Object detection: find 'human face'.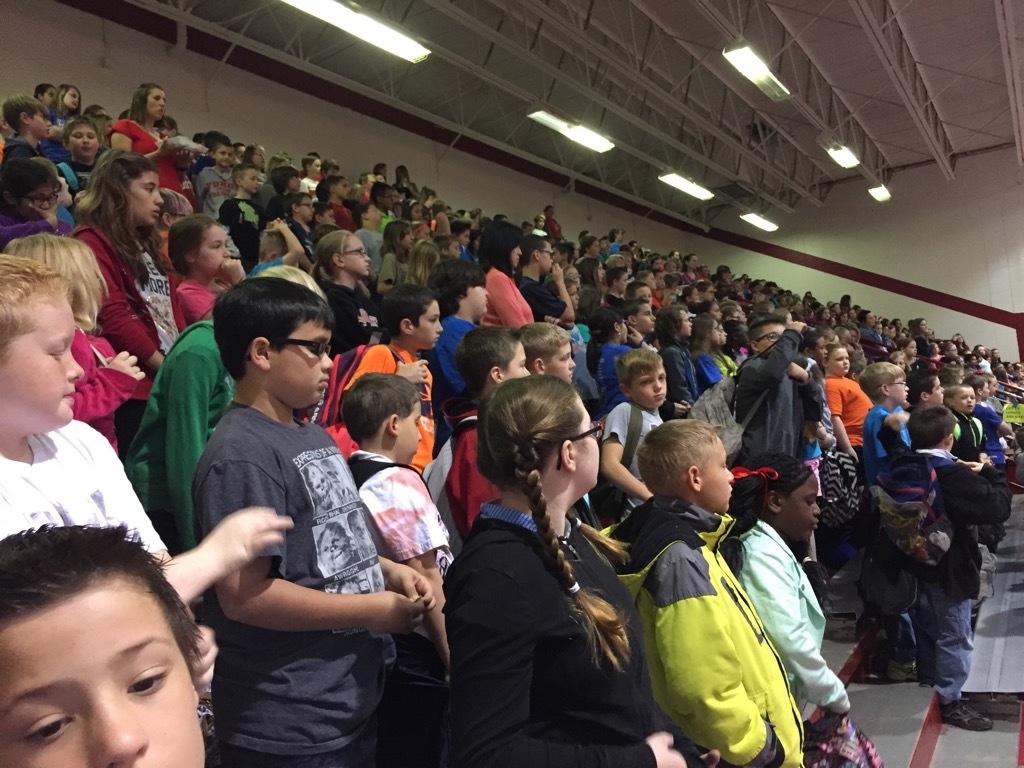
[32, 111, 49, 138].
